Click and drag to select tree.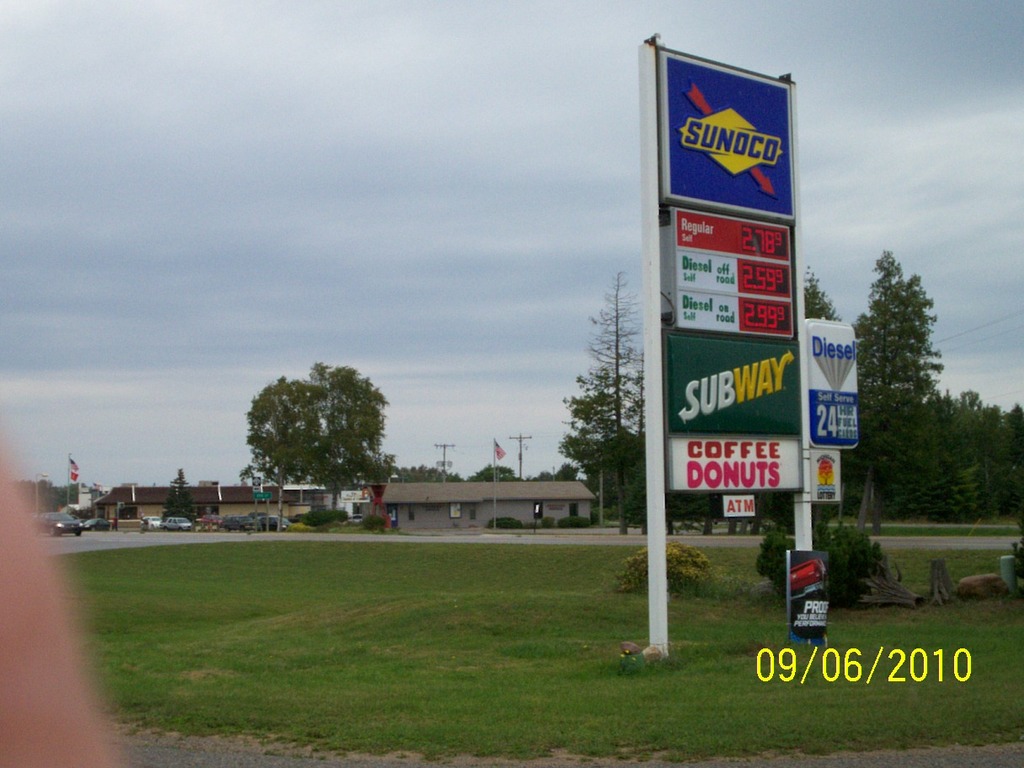
Selection: 13,482,83,520.
